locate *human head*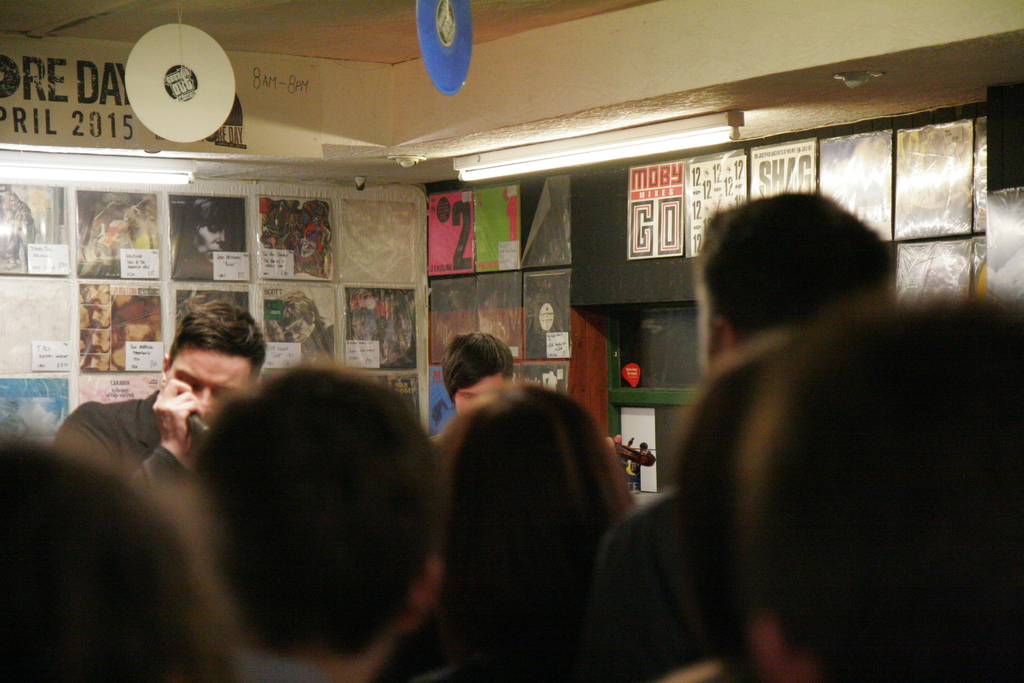
<box>85,306,111,331</box>
